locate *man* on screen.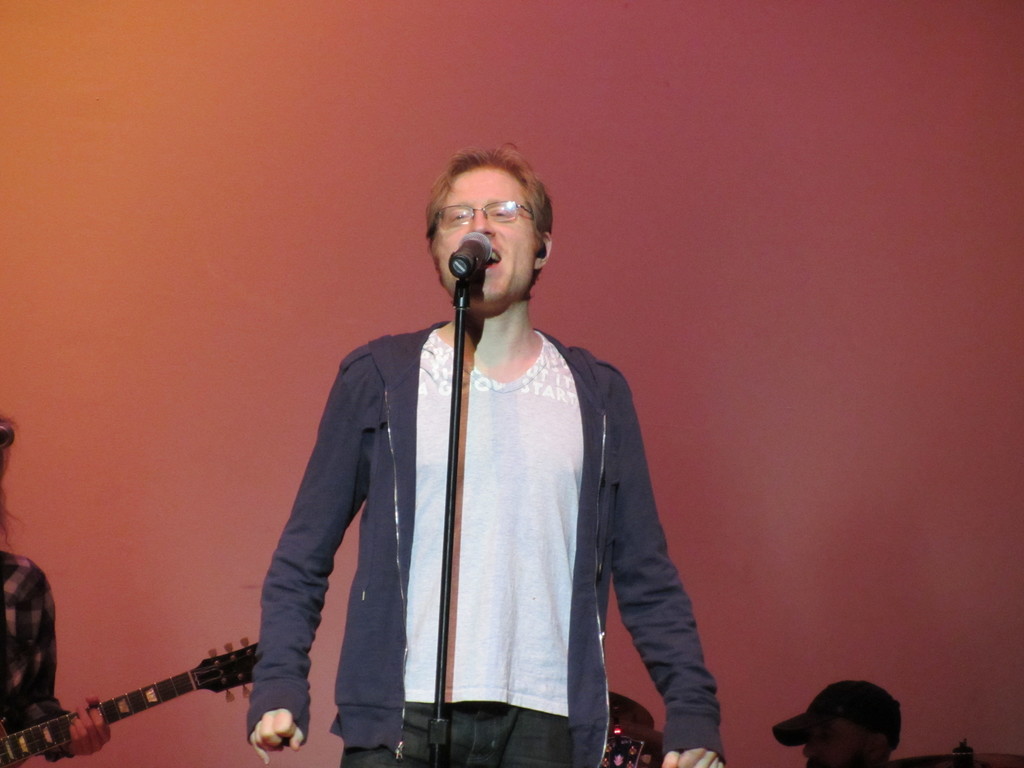
On screen at 0,420,114,767.
